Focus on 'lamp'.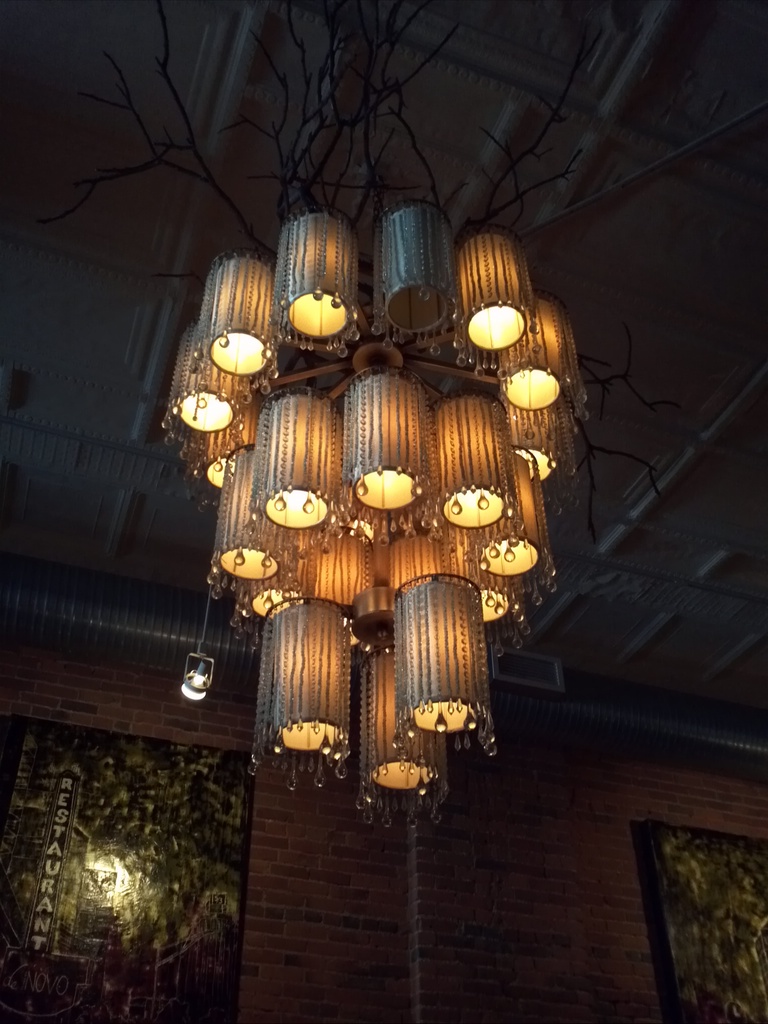
Focused at (248, 584, 372, 797).
